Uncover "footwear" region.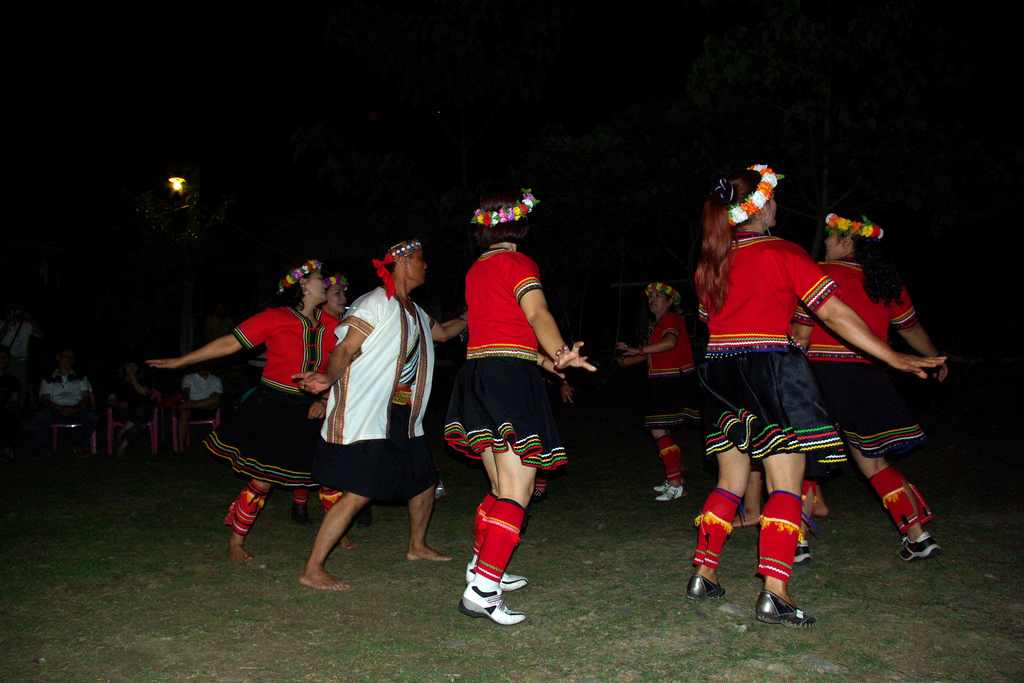
Uncovered: region(895, 536, 940, 566).
